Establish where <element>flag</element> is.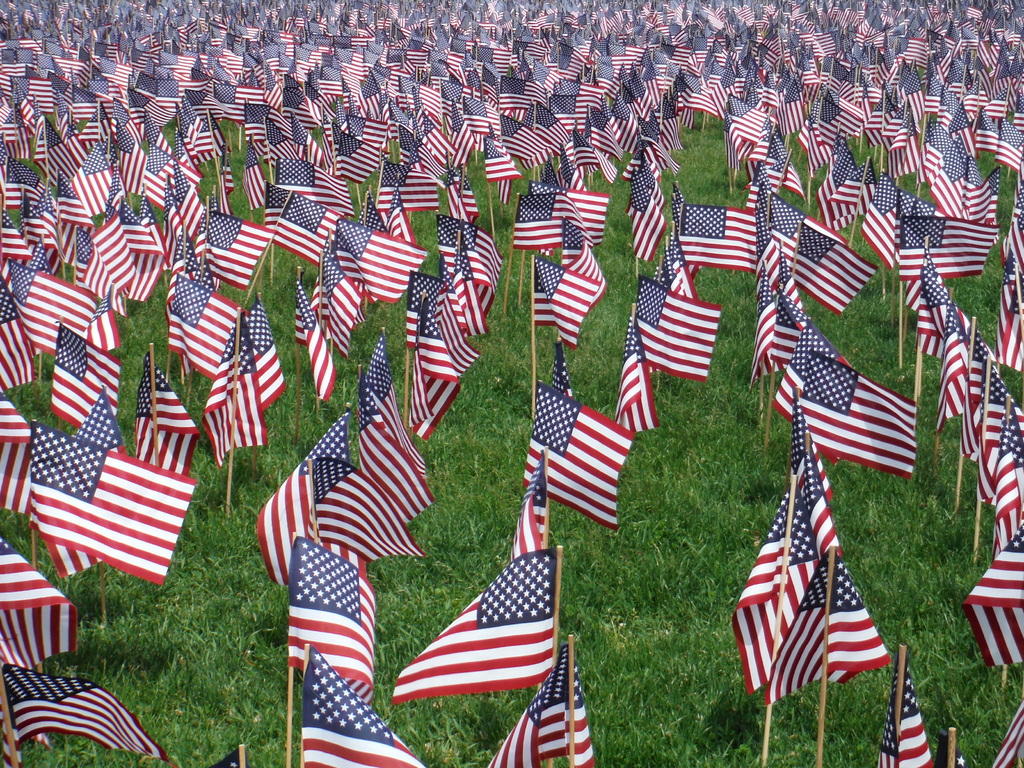
Established at detection(819, 145, 854, 234).
